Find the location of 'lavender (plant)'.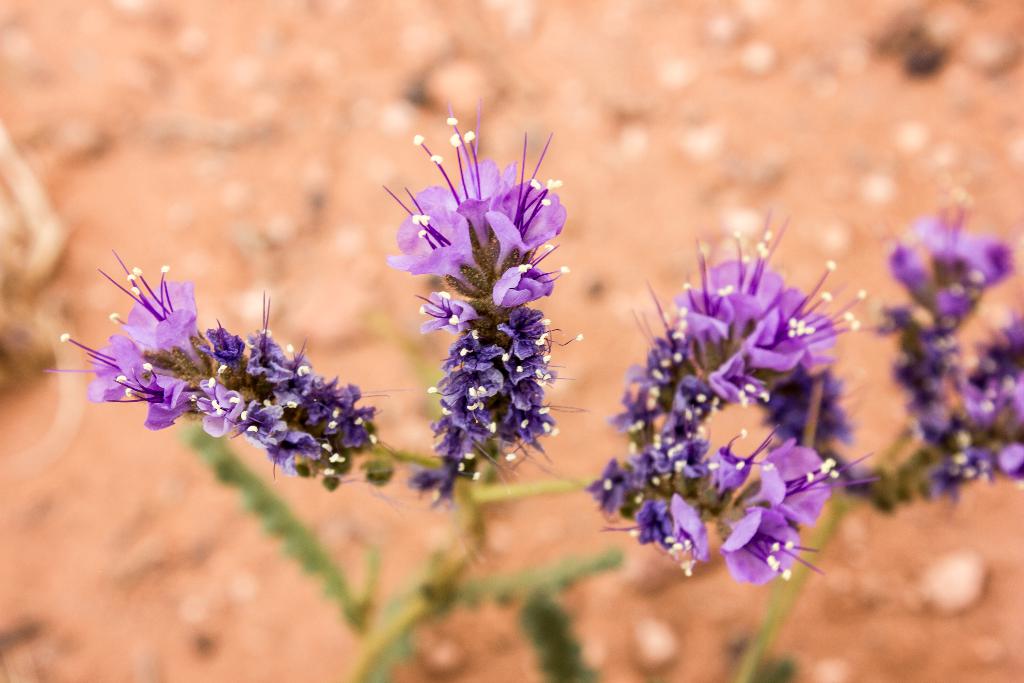
Location: Rect(589, 390, 877, 584).
